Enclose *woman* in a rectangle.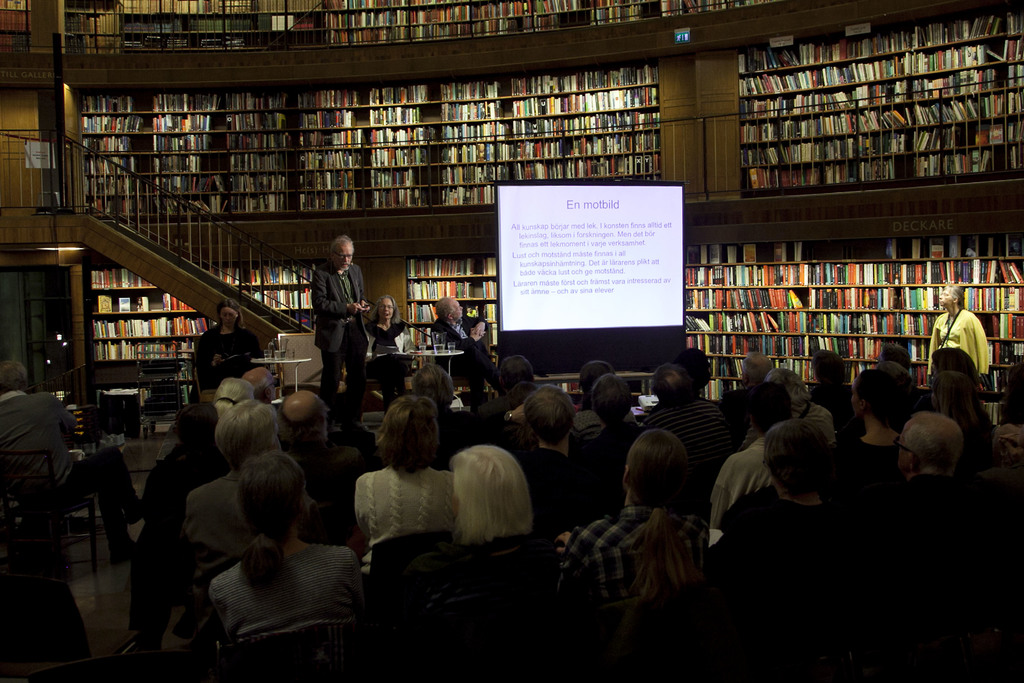
[left=213, top=450, right=361, bottom=636].
